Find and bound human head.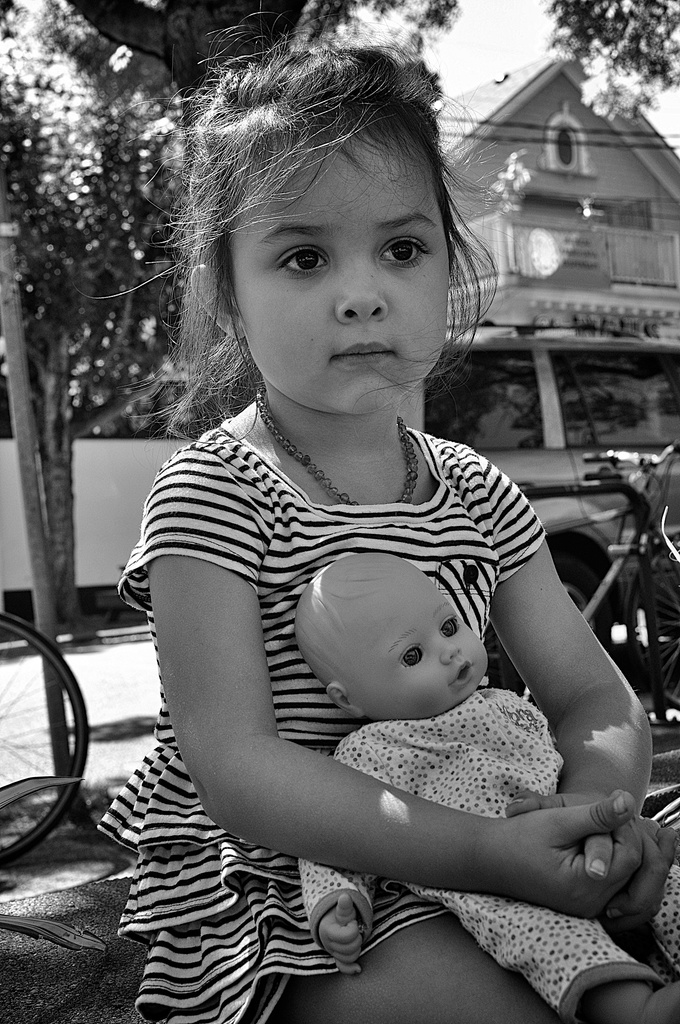
Bound: <bbox>175, 31, 490, 433</bbox>.
